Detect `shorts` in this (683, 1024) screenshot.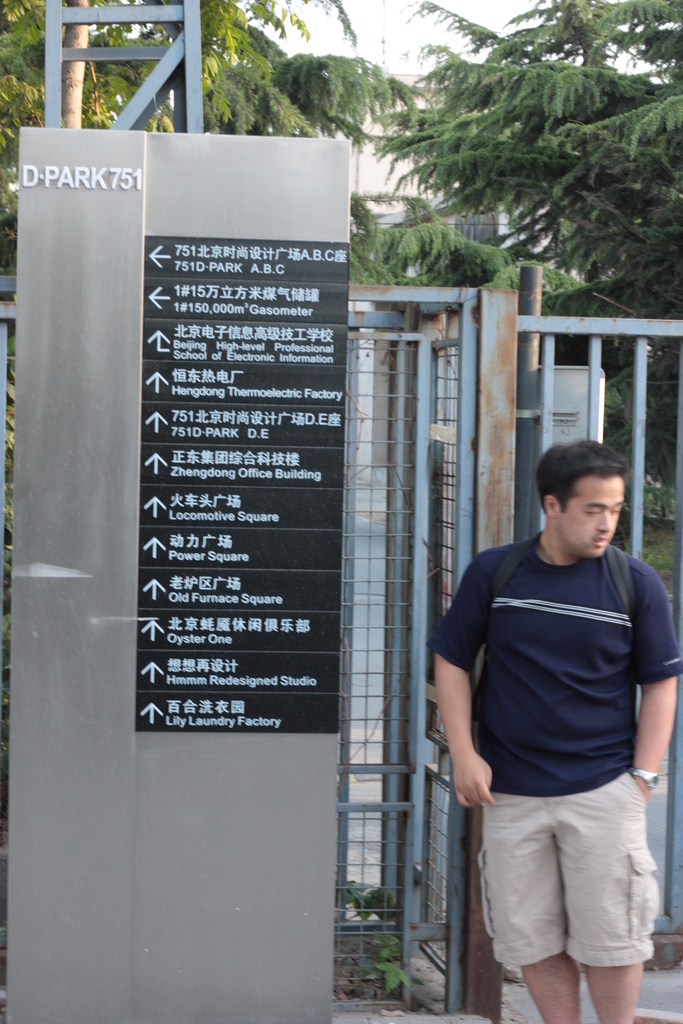
Detection: x1=482, y1=794, x2=656, y2=965.
